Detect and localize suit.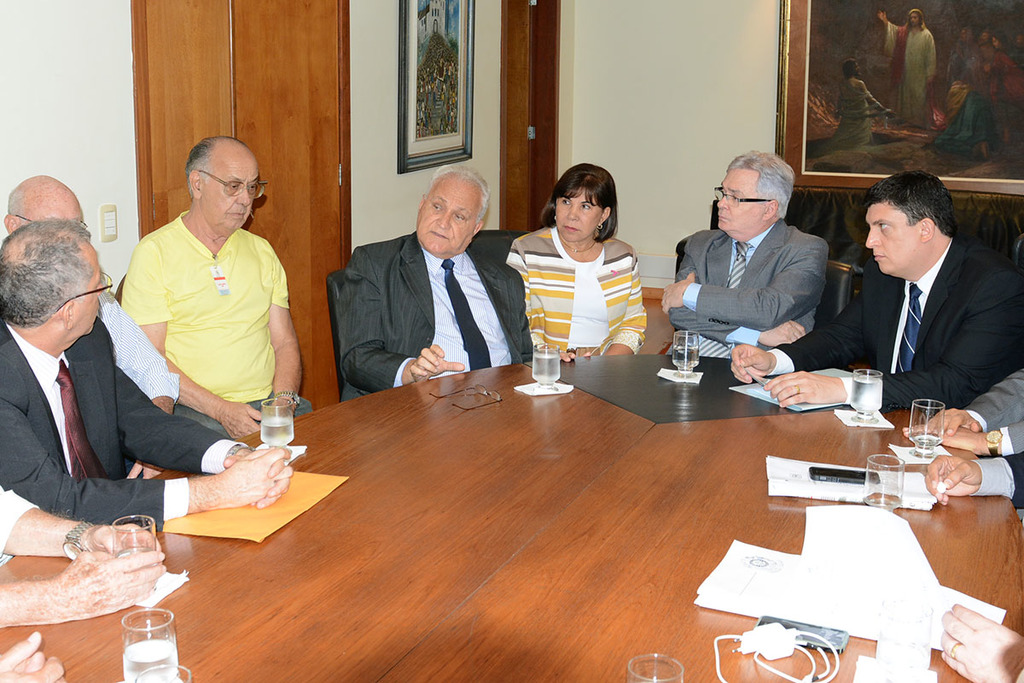
Localized at (822, 197, 1014, 410).
